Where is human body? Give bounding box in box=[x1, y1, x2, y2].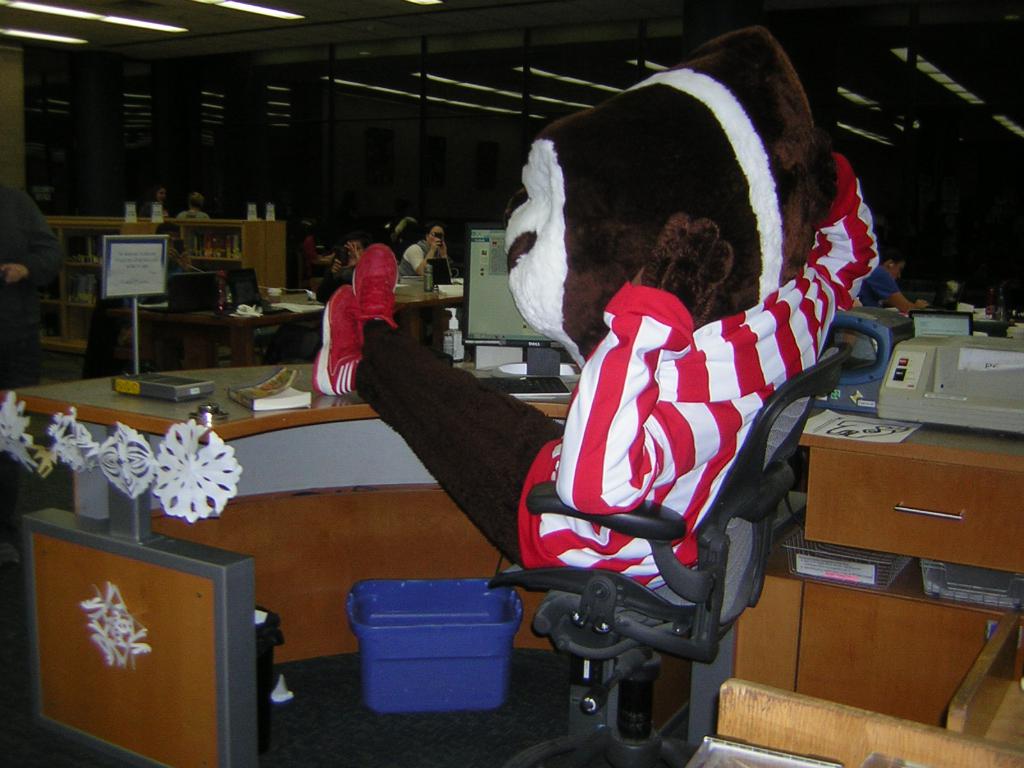
box=[397, 227, 445, 351].
